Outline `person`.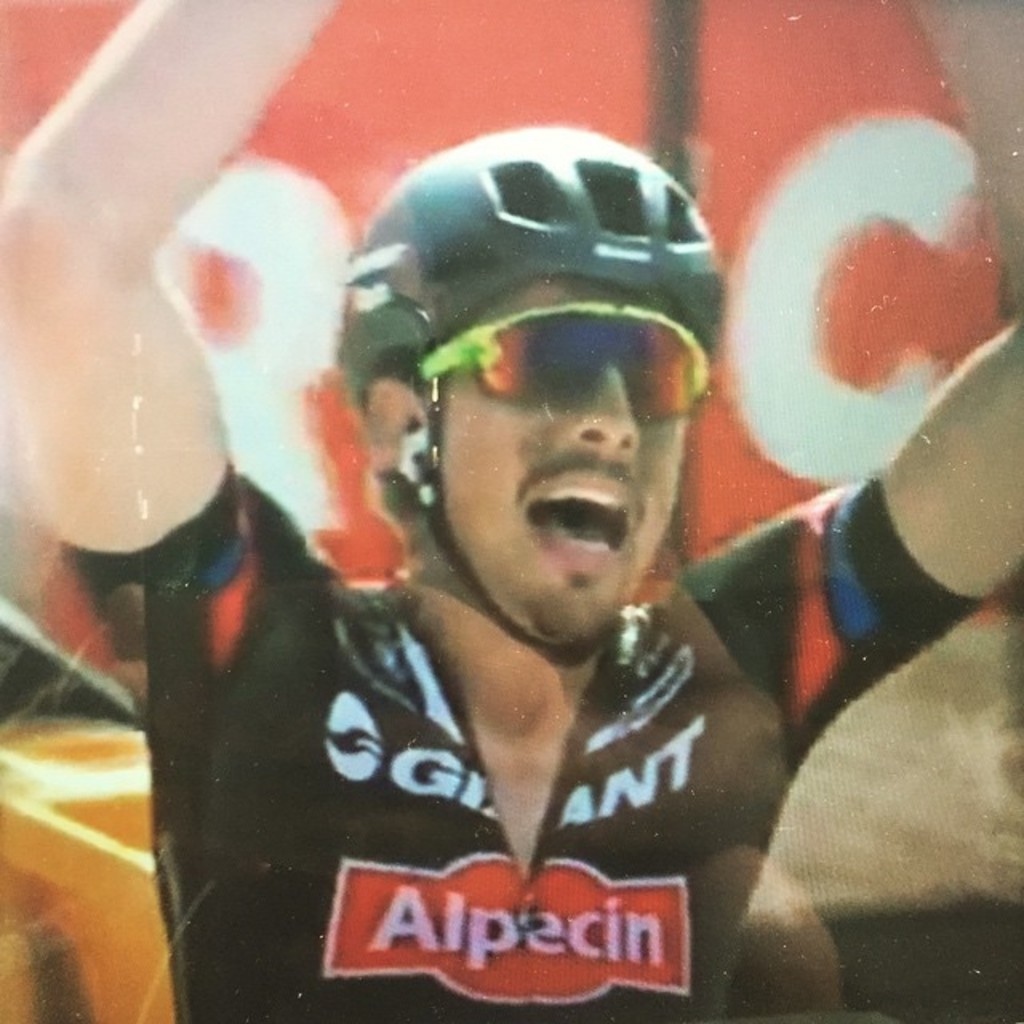
Outline: locate(0, 0, 1022, 1022).
